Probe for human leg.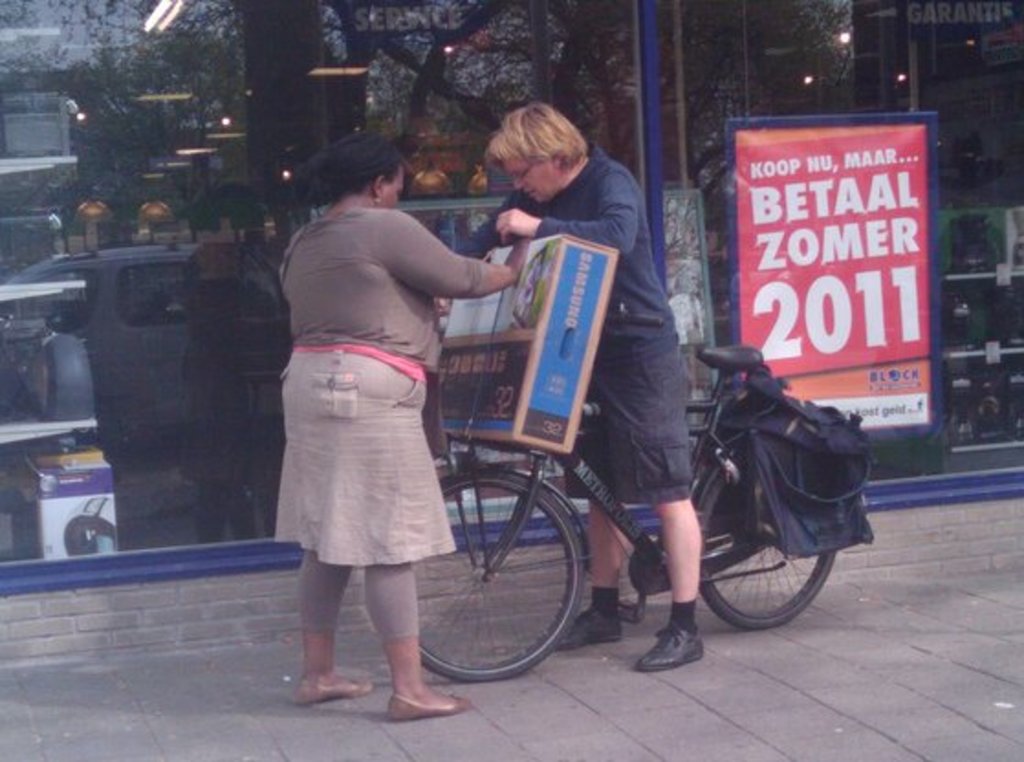
Probe result: bbox=(293, 344, 363, 700).
